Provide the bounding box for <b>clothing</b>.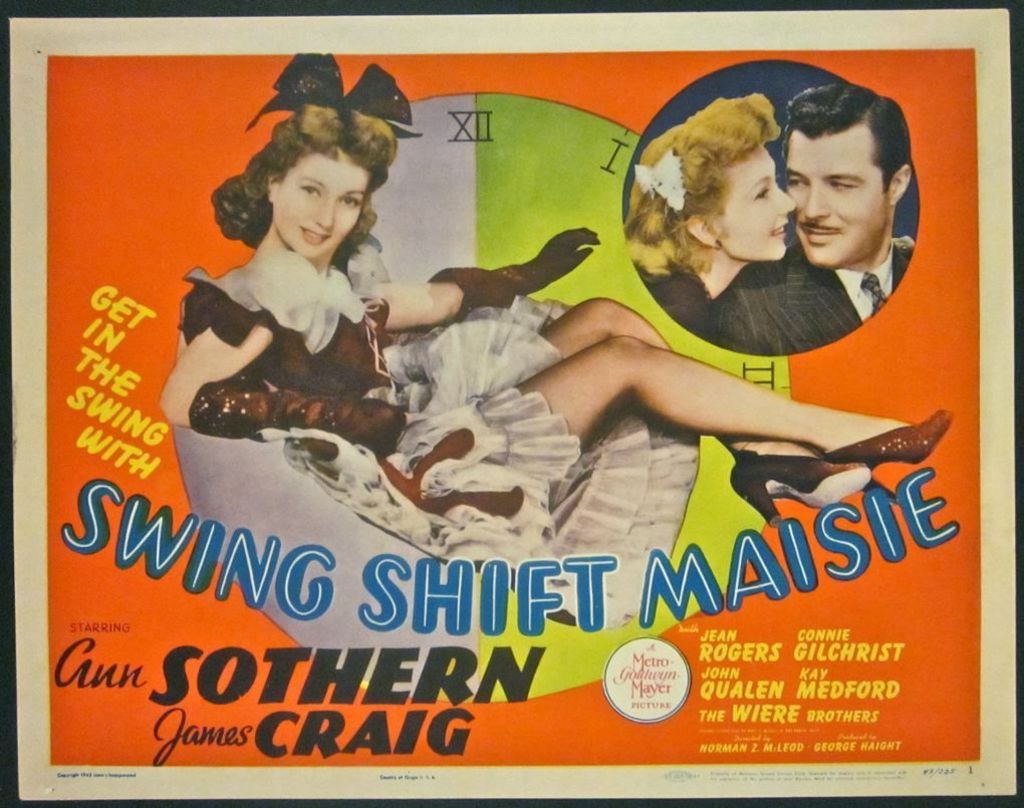
region(176, 247, 703, 631).
